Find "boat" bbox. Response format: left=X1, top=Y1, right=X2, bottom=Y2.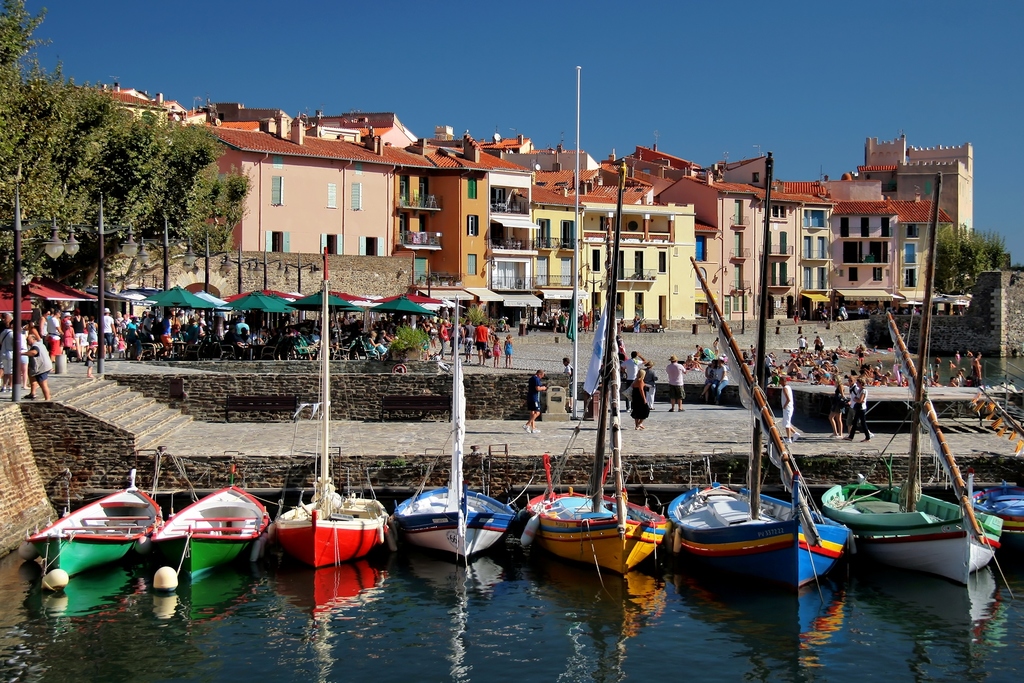
left=144, top=477, right=269, bottom=586.
